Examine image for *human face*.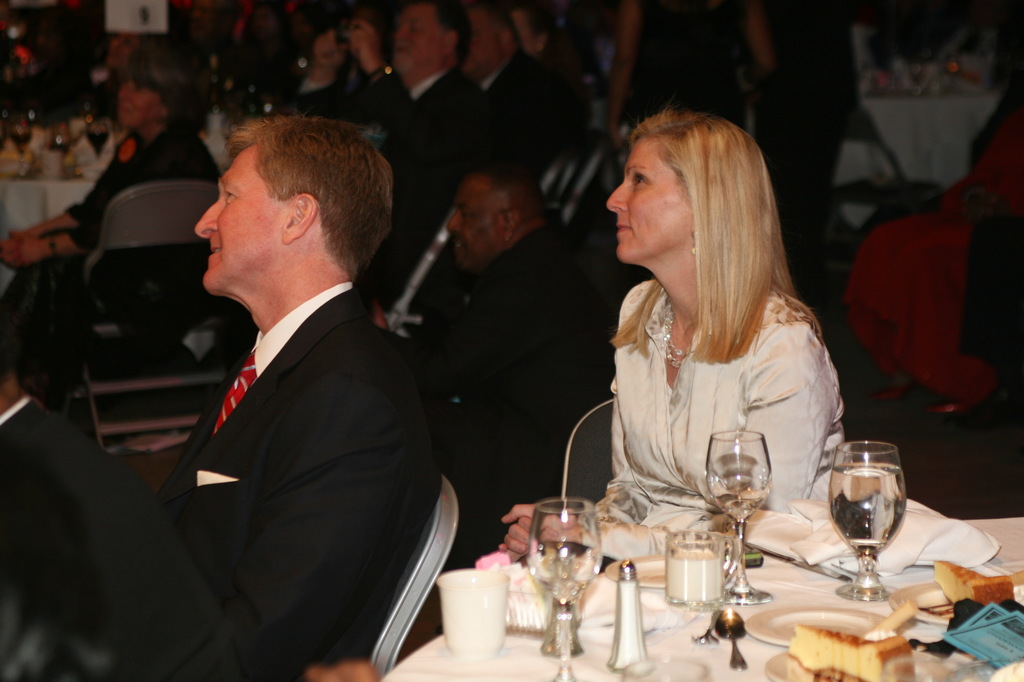
Examination result: left=606, top=128, right=686, bottom=264.
